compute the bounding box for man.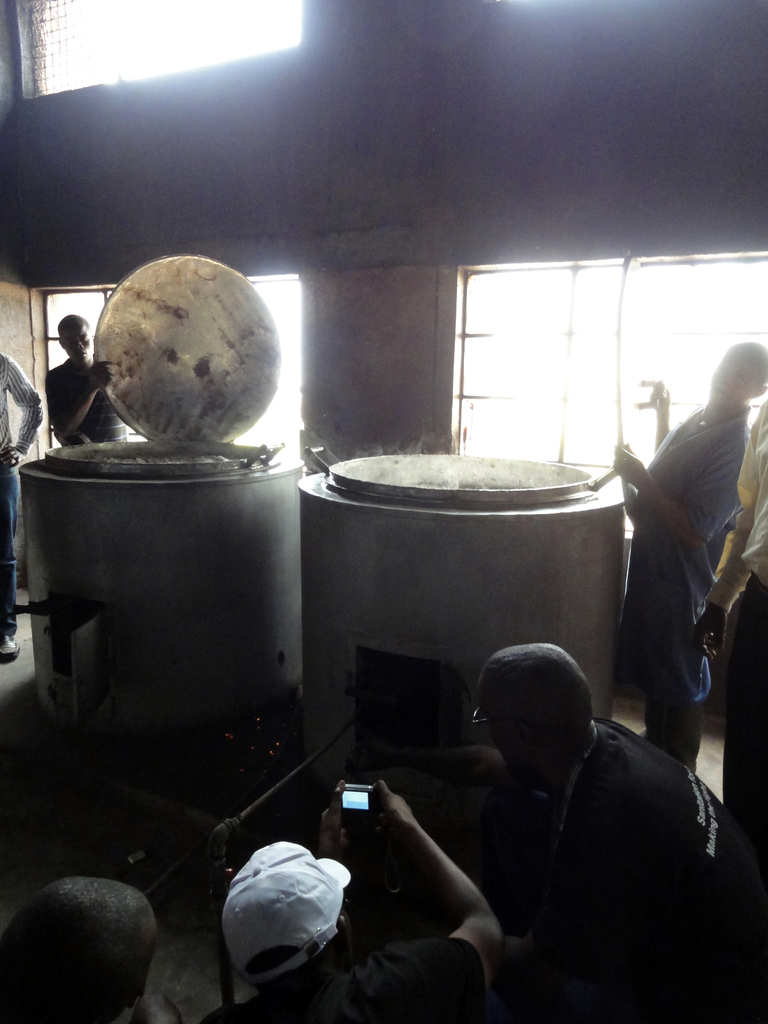
crop(193, 772, 502, 1023).
